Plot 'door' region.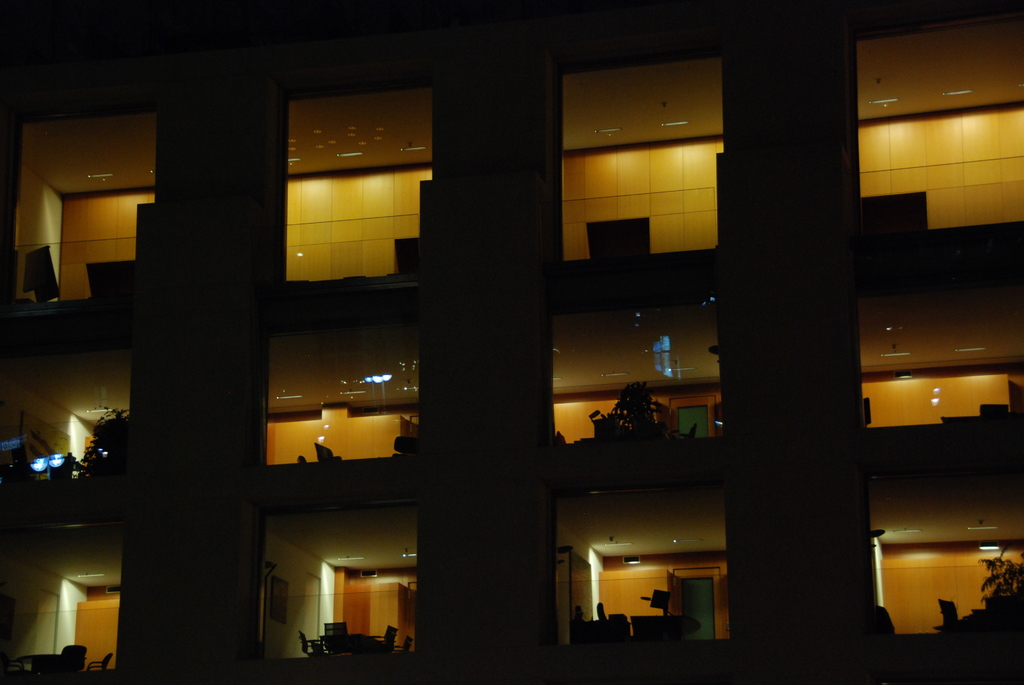
Plotted at bbox(676, 403, 707, 437).
